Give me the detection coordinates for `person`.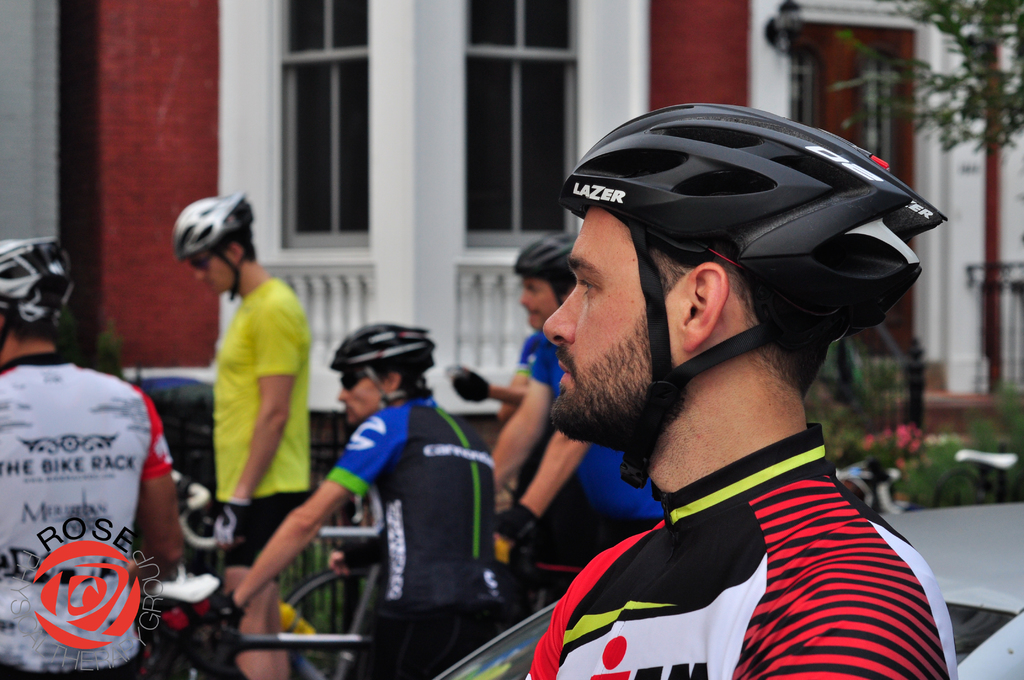
detection(173, 190, 316, 679).
